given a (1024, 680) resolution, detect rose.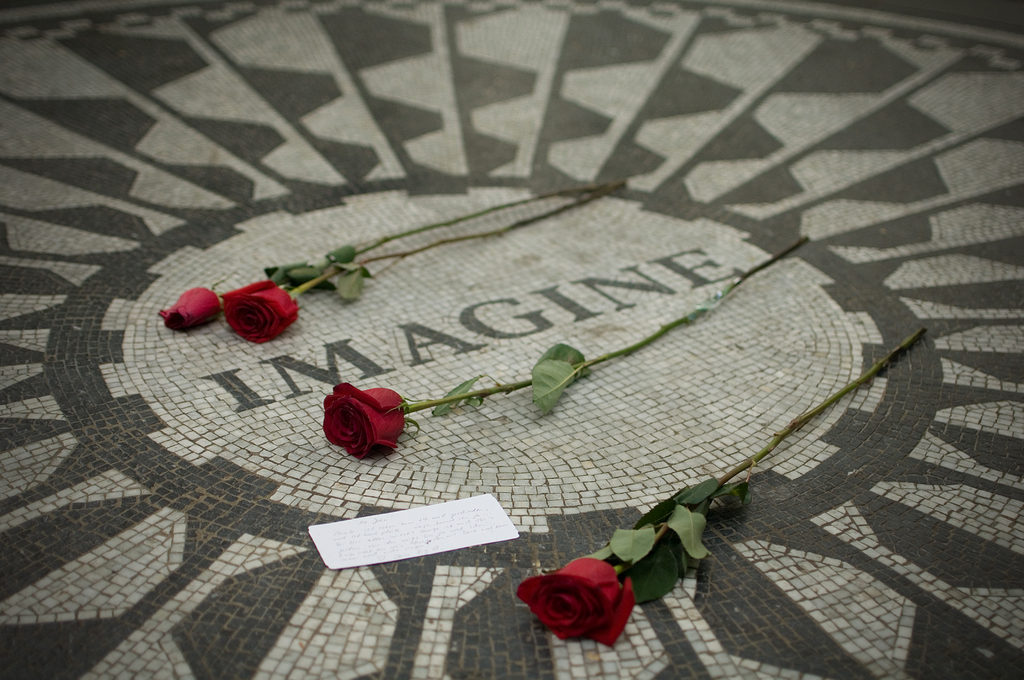
(x1=516, y1=556, x2=636, y2=654).
